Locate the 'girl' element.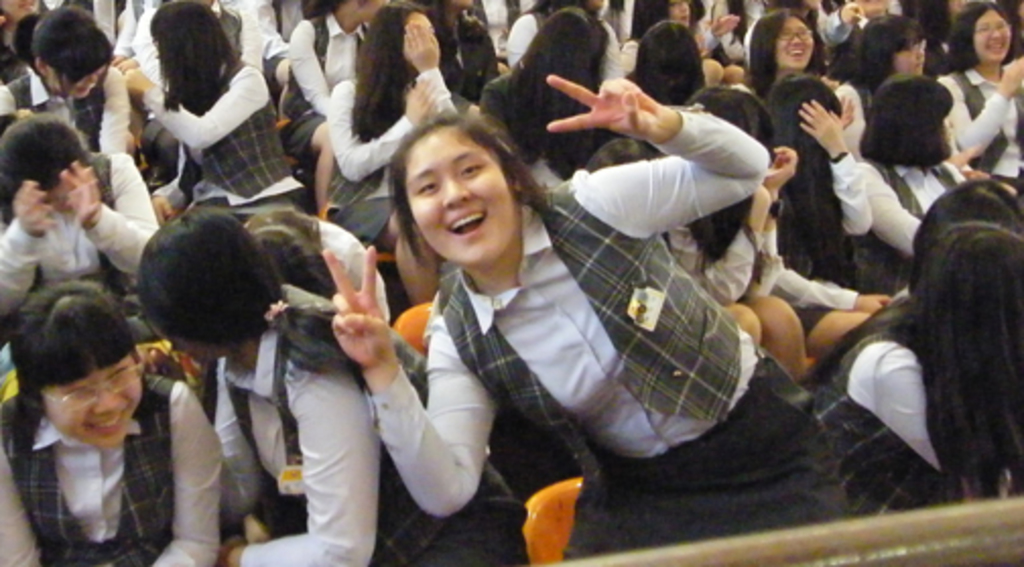
Element bbox: rect(126, 207, 534, 565).
